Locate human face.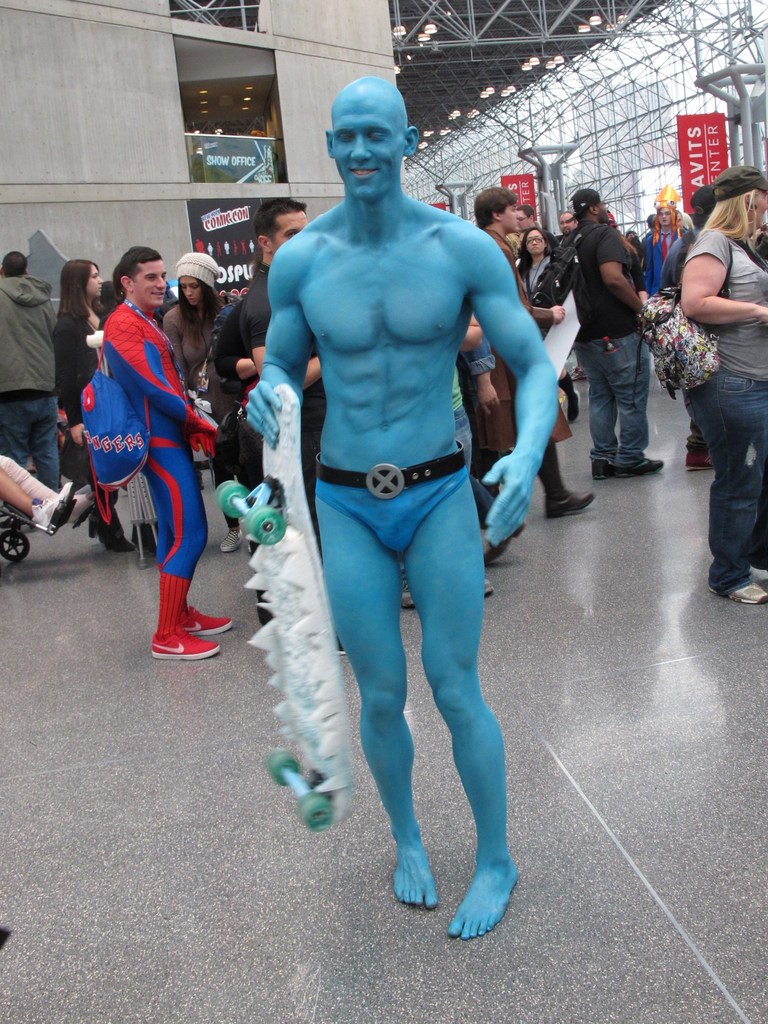
Bounding box: bbox=[559, 214, 575, 232].
